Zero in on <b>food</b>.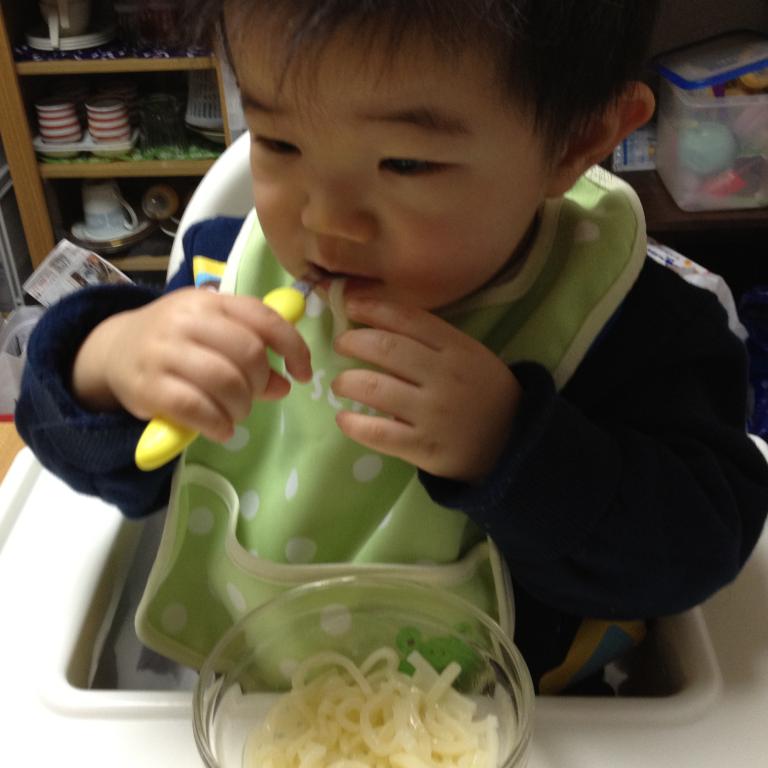
Zeroed in: [242, 649, 485, 767].
